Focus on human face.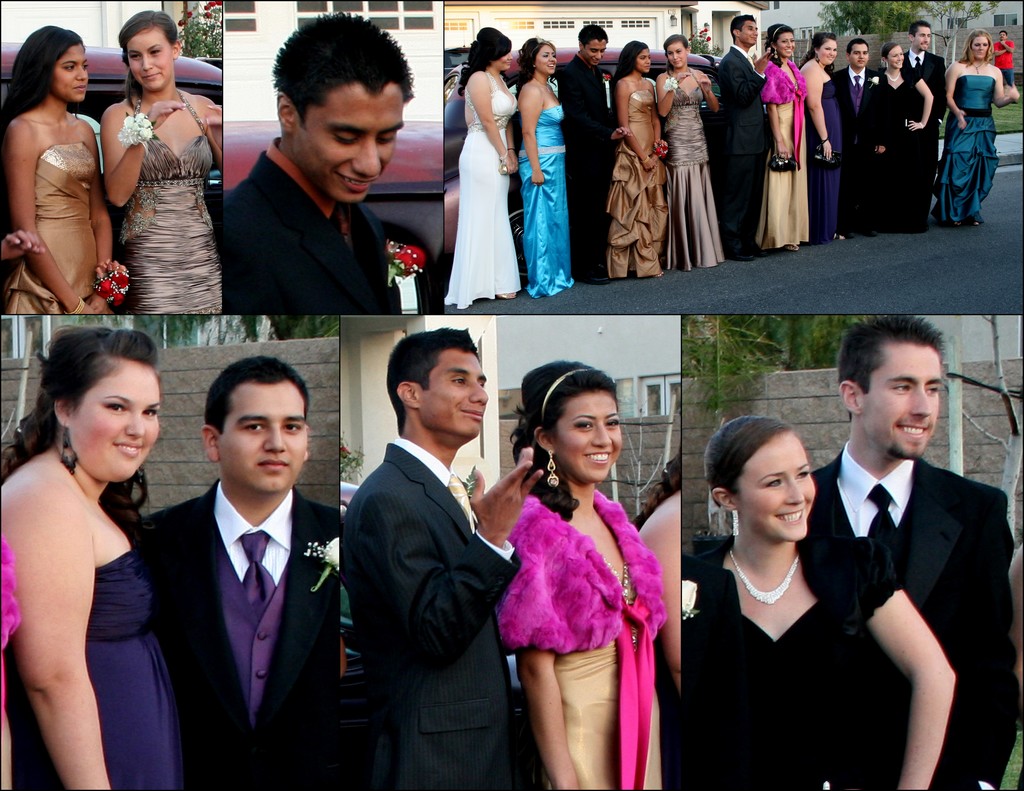
Focused at bbox(275, 74, 393, 206).
